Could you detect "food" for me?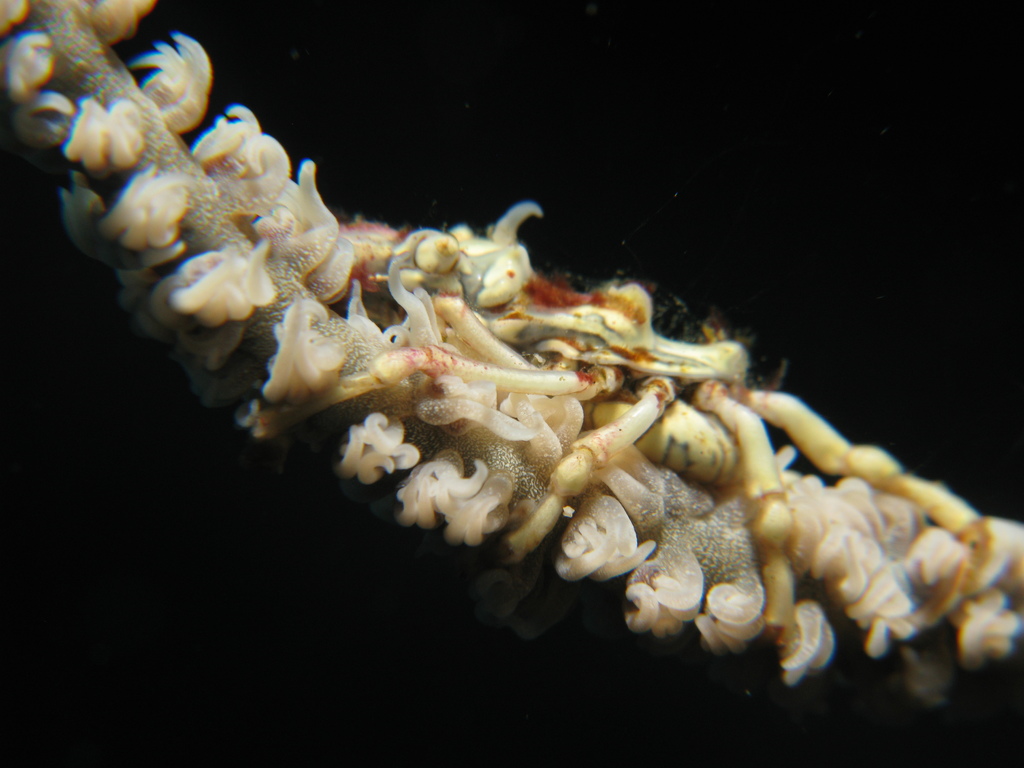
Detection result: bbox=[66, 25, 1023, 626].
